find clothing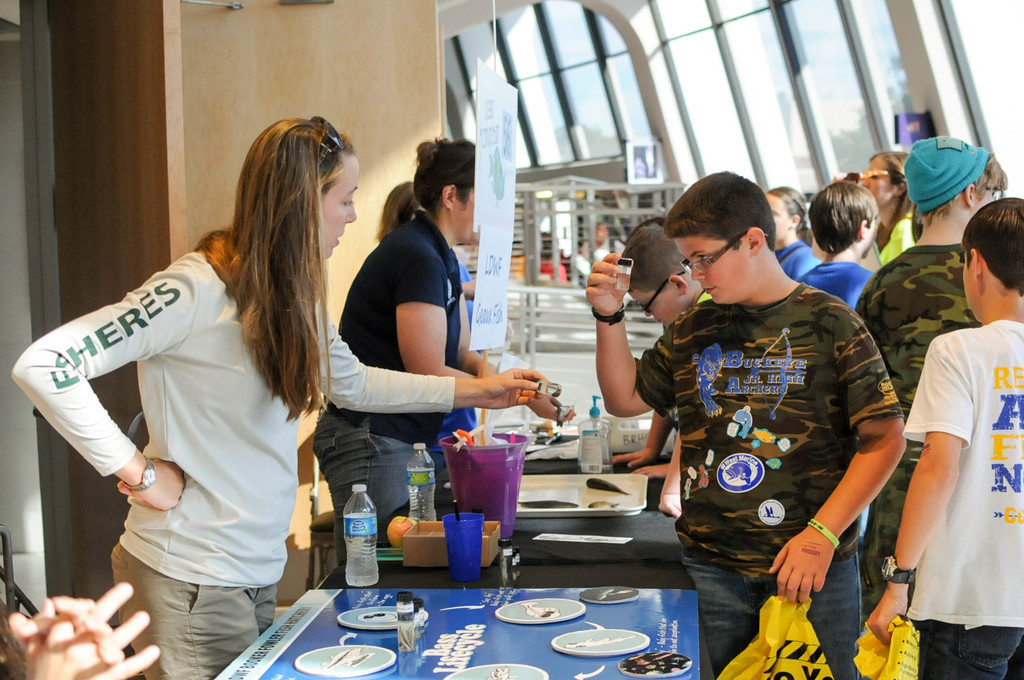
{"left": 799, "top": 262, "right": 881, "bottom": 317}
